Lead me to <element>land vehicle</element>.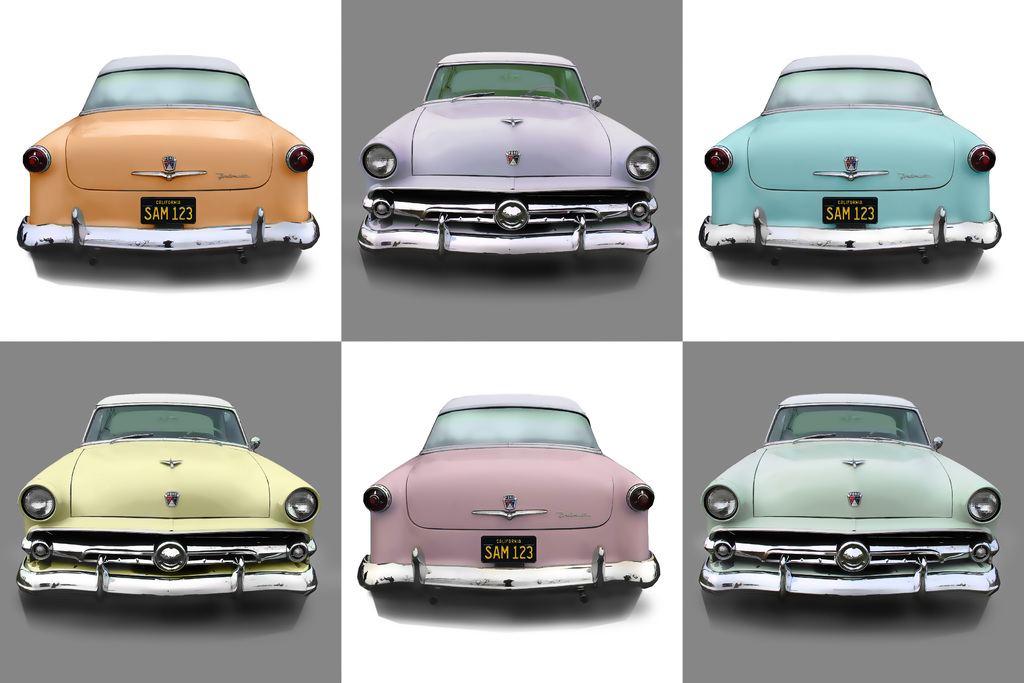
Lead to 359:52:664:263.
